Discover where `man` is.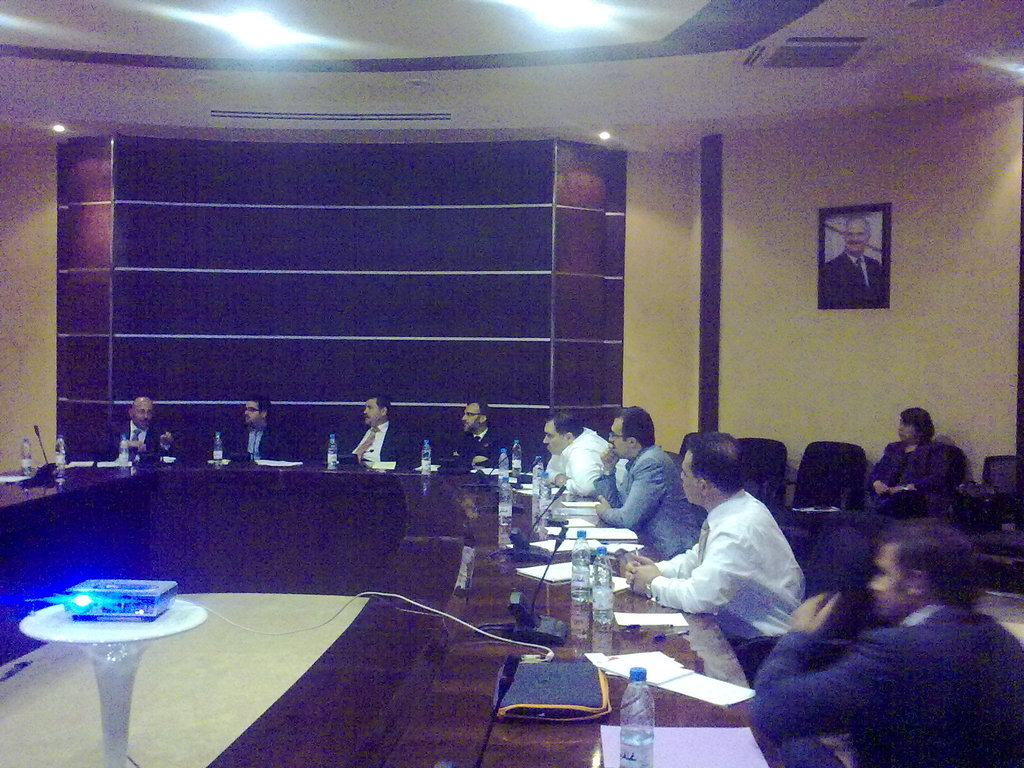
Discovered at rect(534, 410, 612, 501).
